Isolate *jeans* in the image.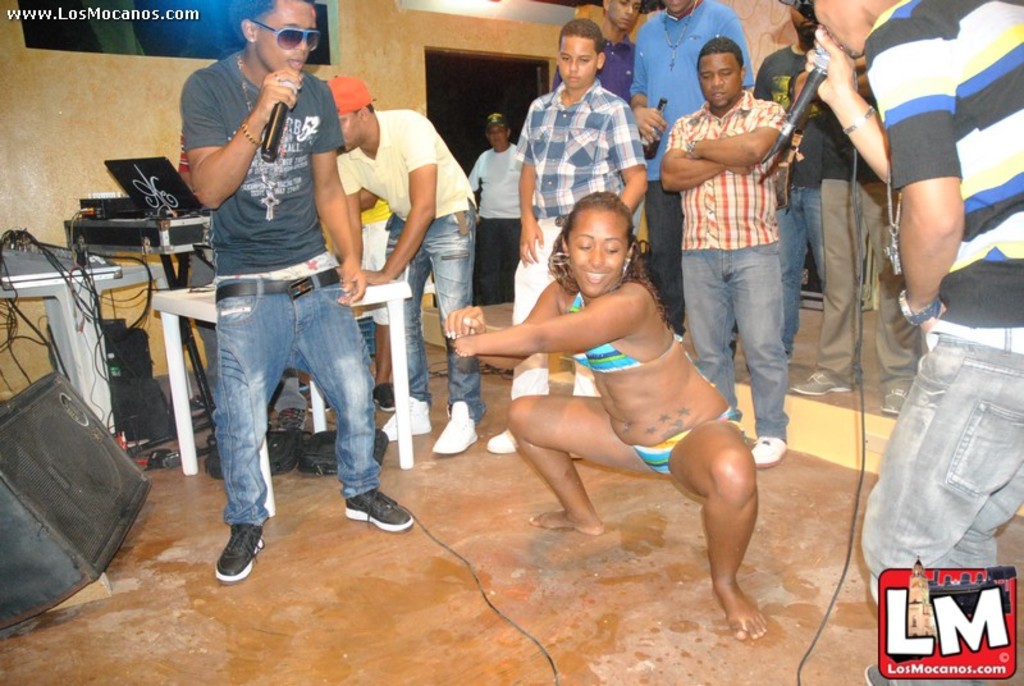
Isolated region: 178/259/378/563.
